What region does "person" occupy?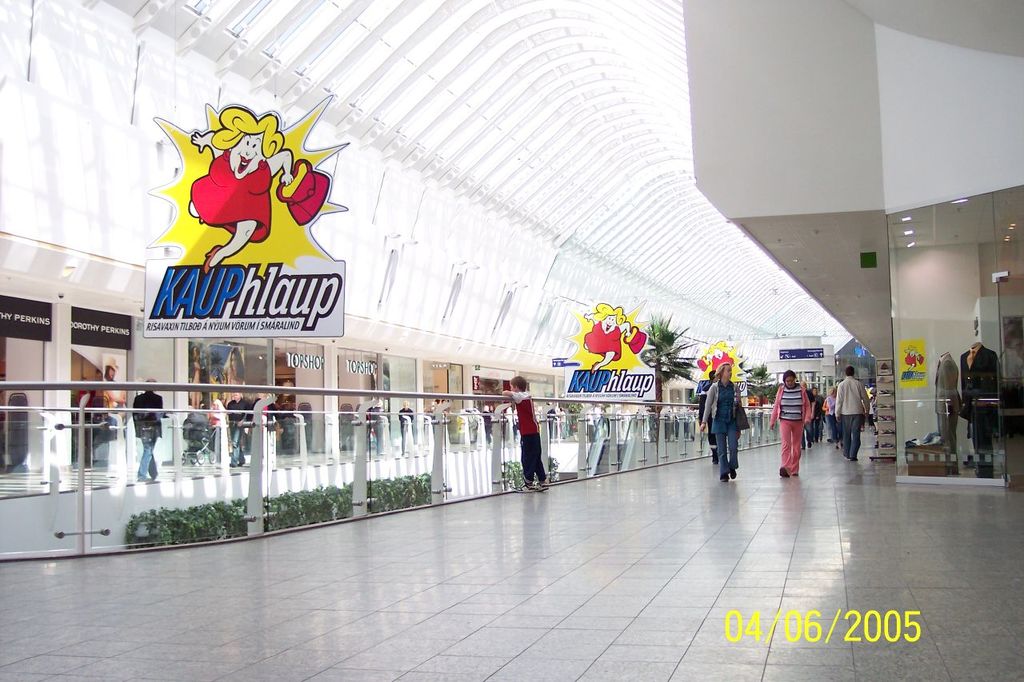
rect(769, 362, 811, 477).
